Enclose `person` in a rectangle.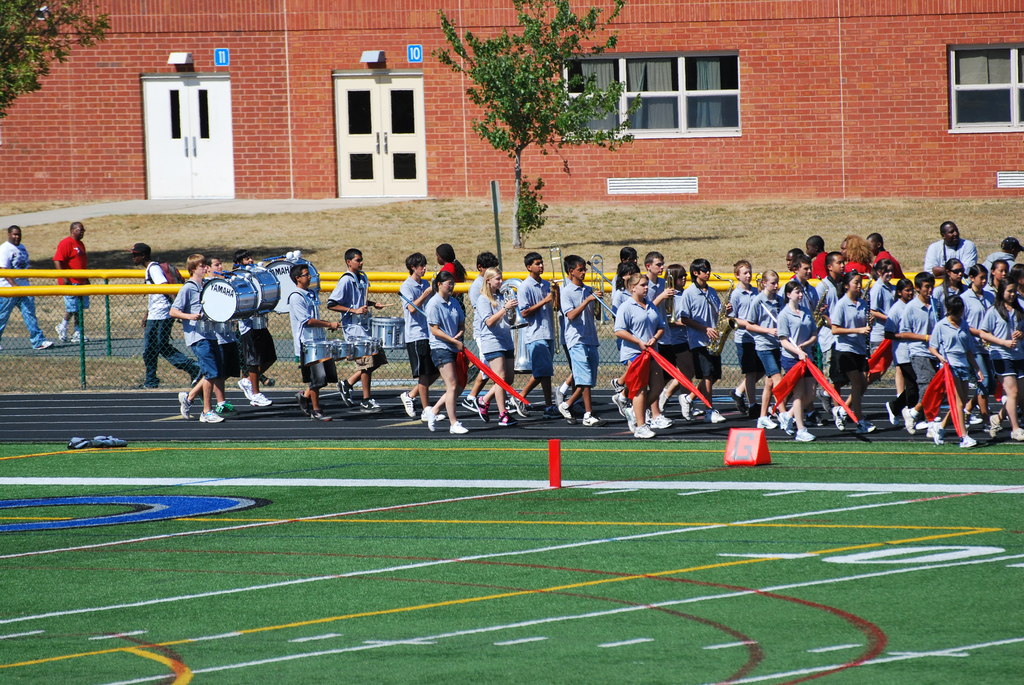
{"left": 931, "top": 297, "right": 975, "bottom": 417}.
